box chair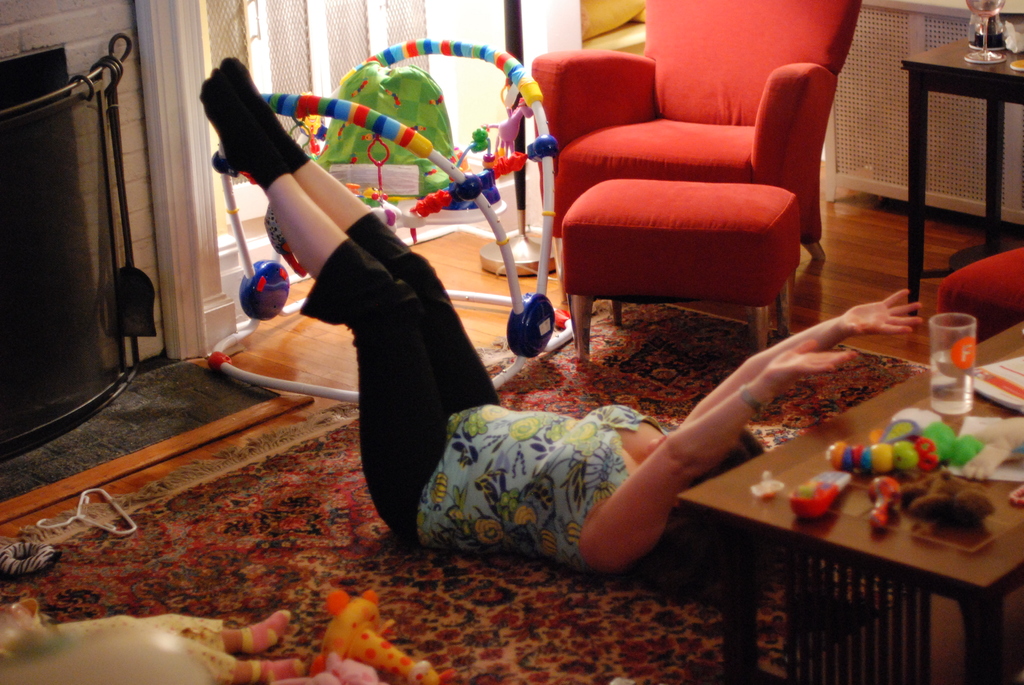
bbox=(934, 242, 1023, 347)
